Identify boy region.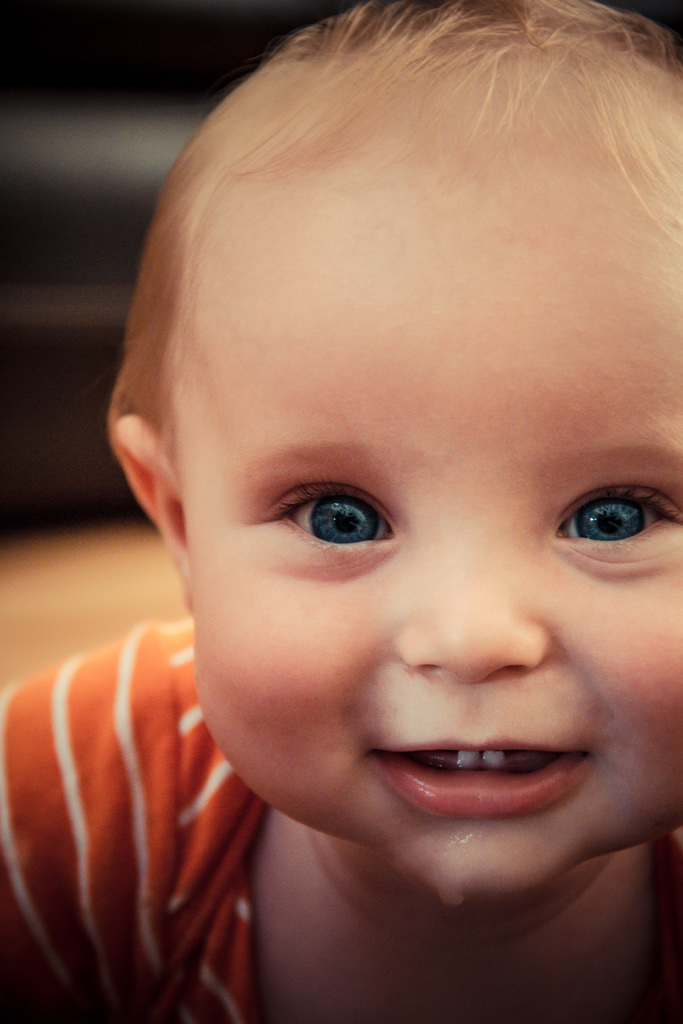
Region: crop(61, 0, 682, 1023).
